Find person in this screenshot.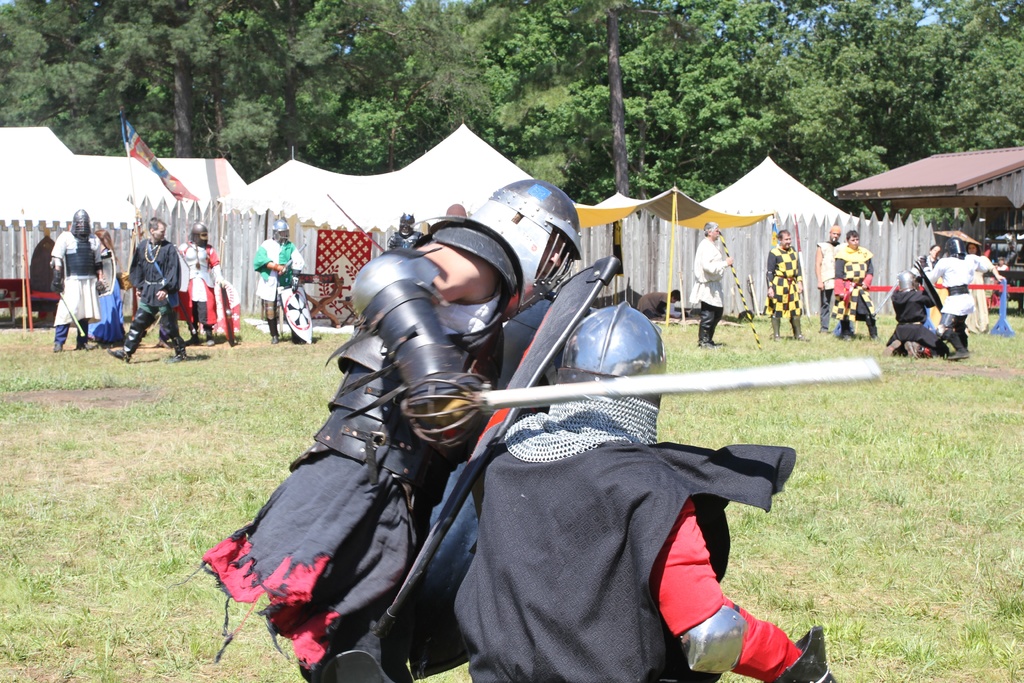
The bounding box for person is x1=833 y1=230 x2=880 y2=335.
